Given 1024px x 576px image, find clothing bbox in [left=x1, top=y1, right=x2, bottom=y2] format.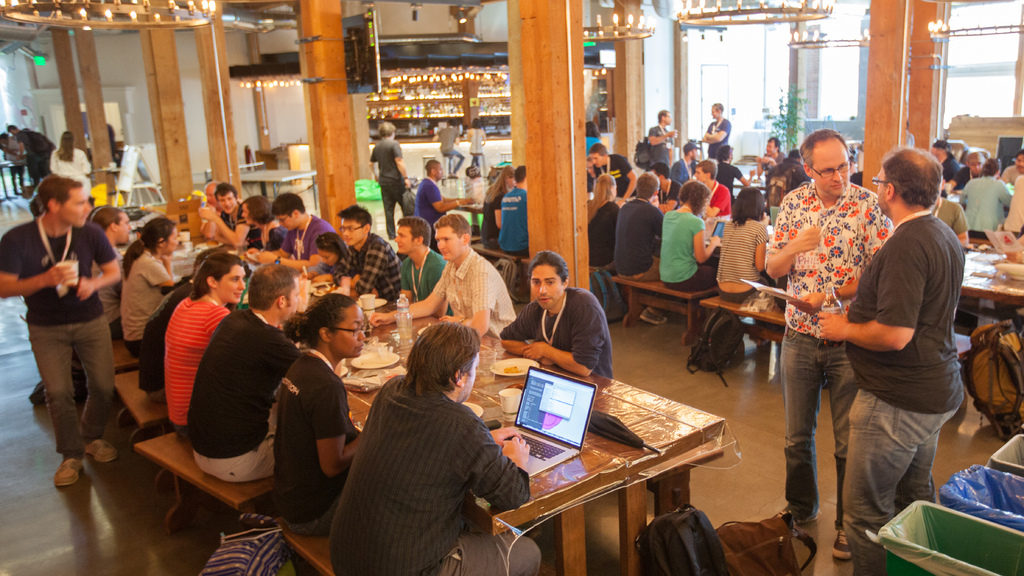
[left=593, top=193, right=620, bottom=263].
